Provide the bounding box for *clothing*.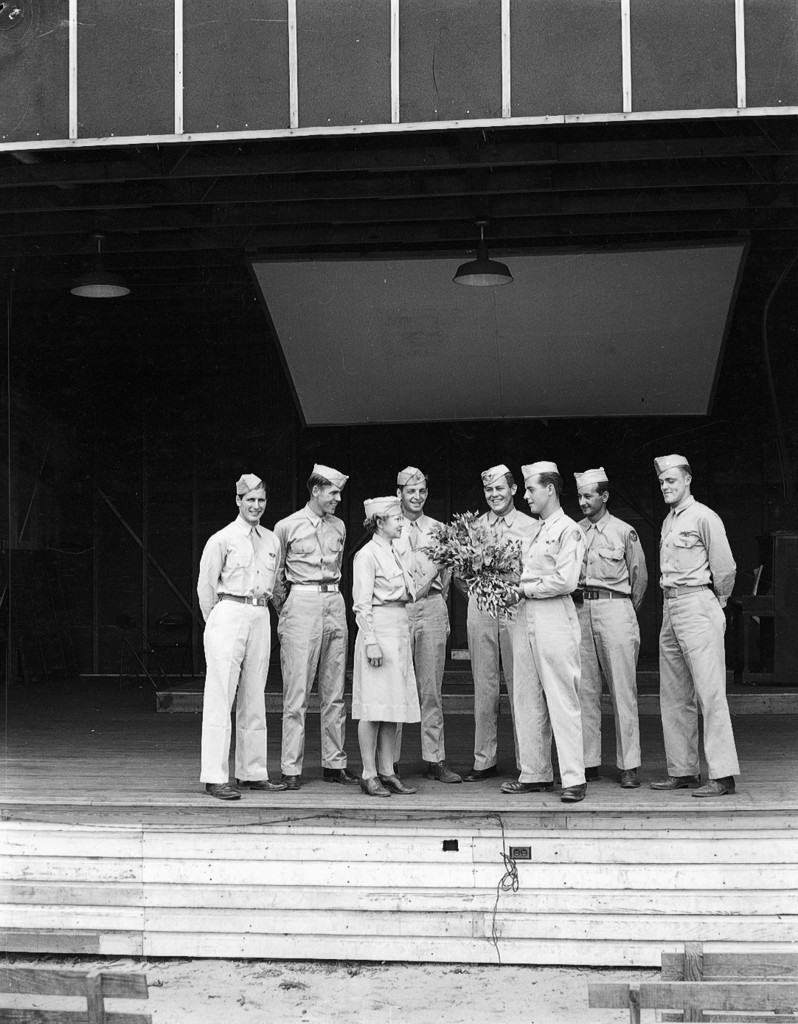
rect(575, 471, 606, 492).
